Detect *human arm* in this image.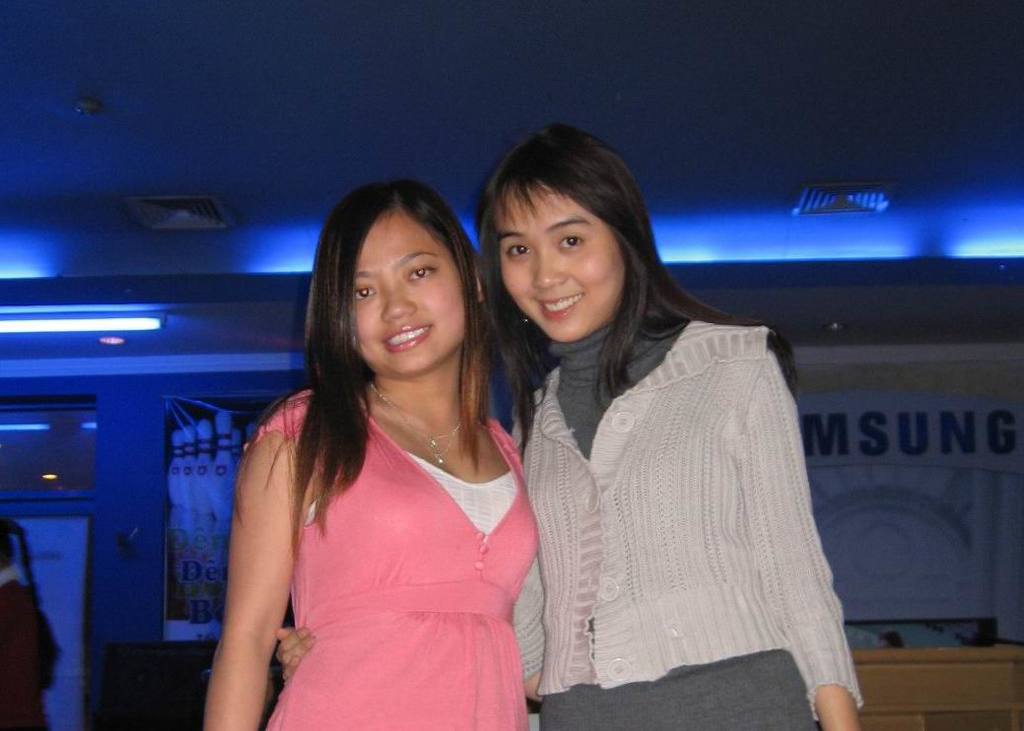
Detection: 203/411/303/725.
